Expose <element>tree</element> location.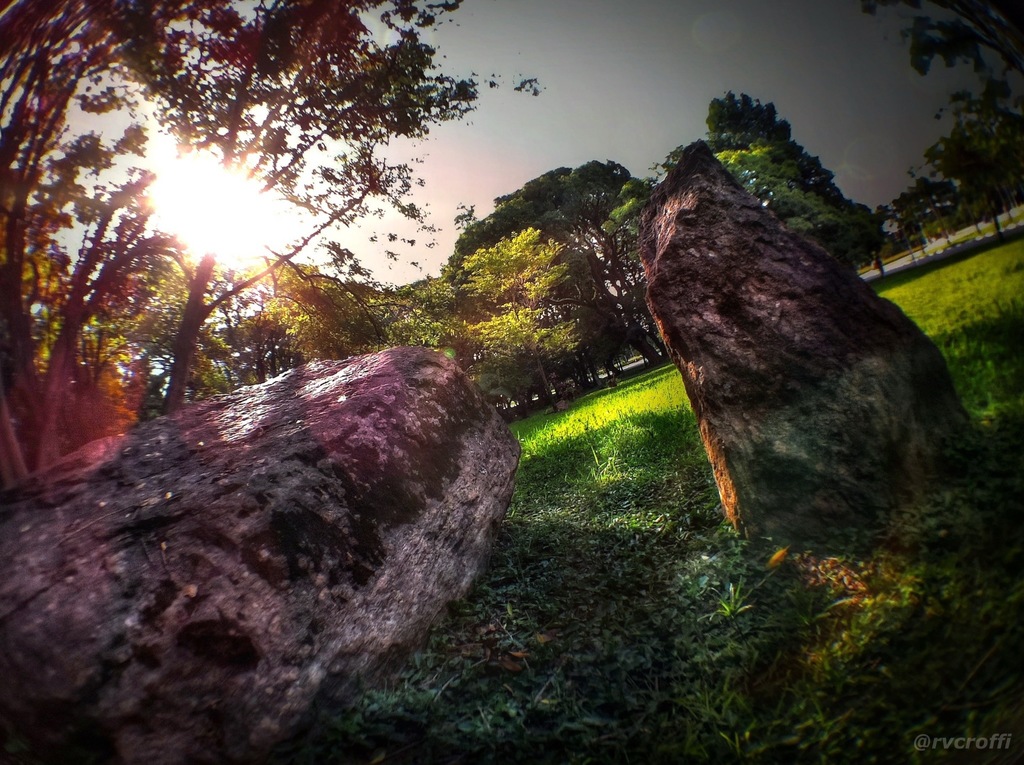
Exposed at (x1=911, y1=84, x2=1023, y2=233).
